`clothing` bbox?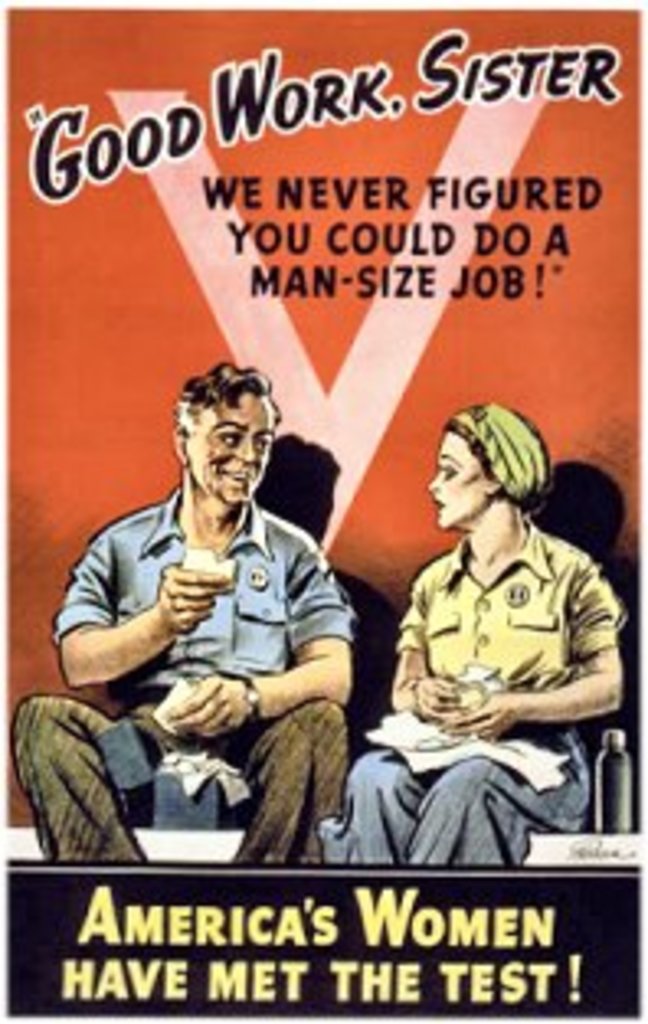
rect(347, 540, 628, 867)
